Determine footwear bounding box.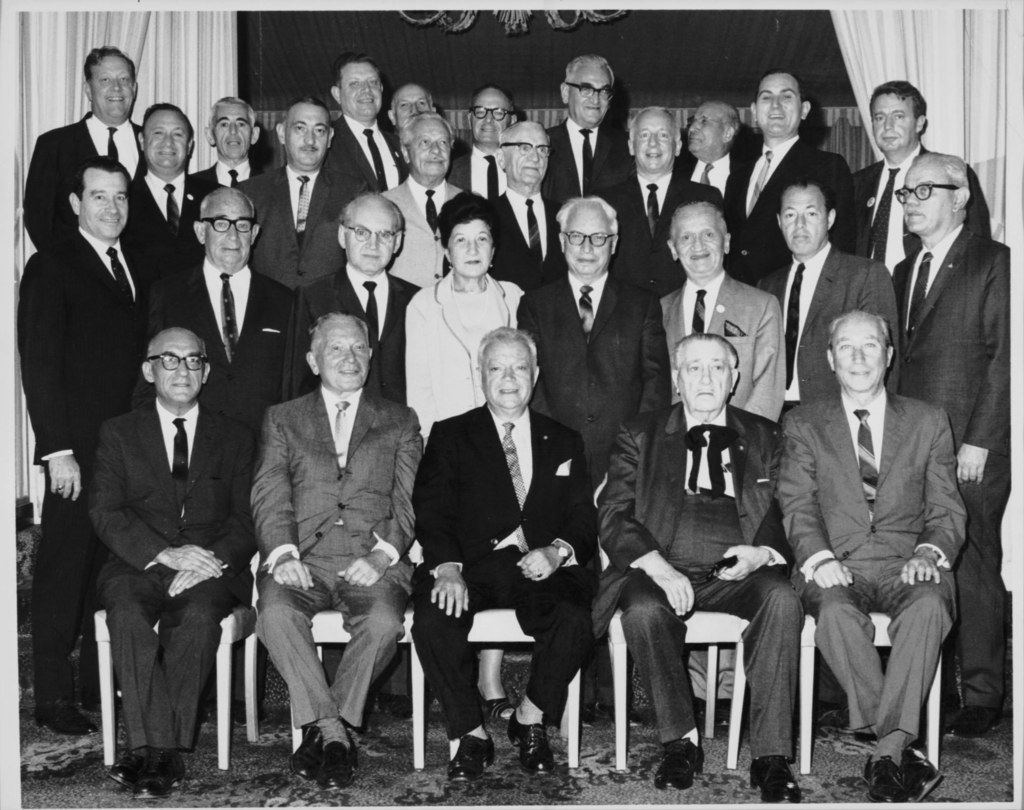
Determined: 480:697:512:721.
